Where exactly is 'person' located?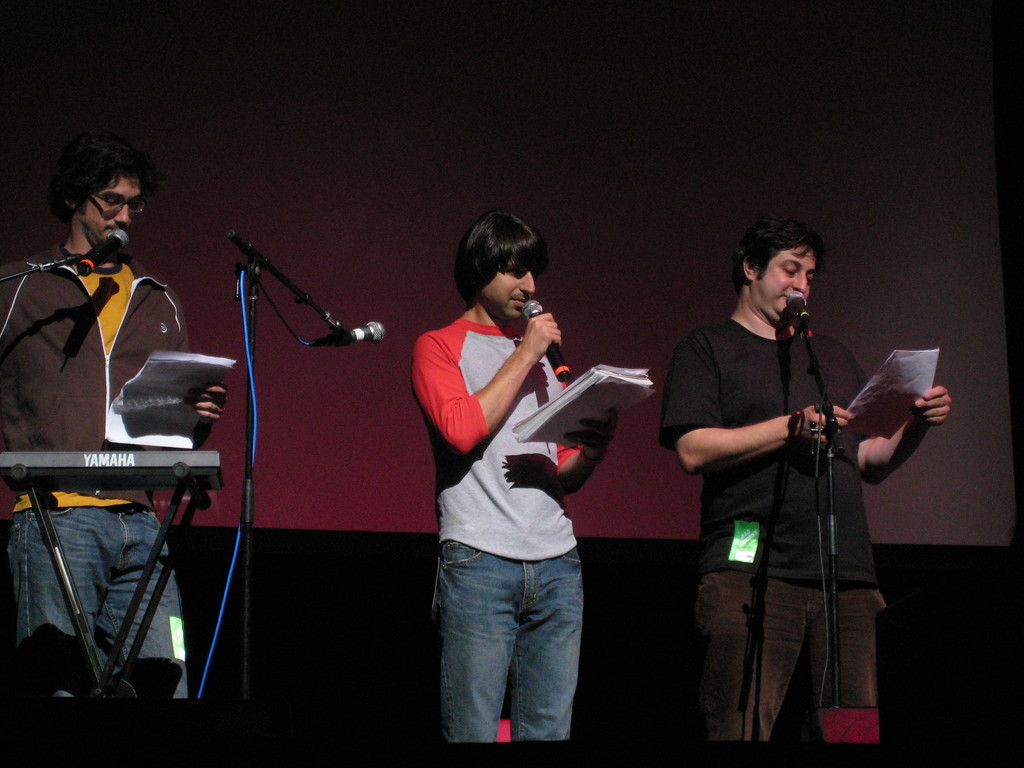
Its bounding box is x1=671 y1=214 x2=925 y2=739.
